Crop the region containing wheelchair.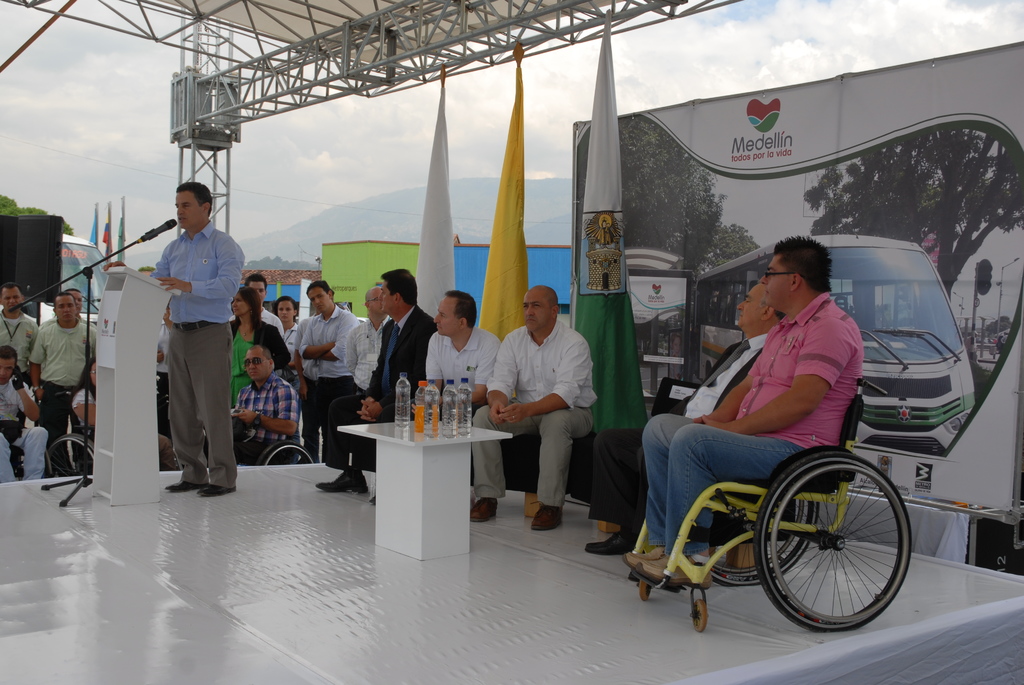
Crop region: [x1=630, y1=377, x2=913, y2=633].
